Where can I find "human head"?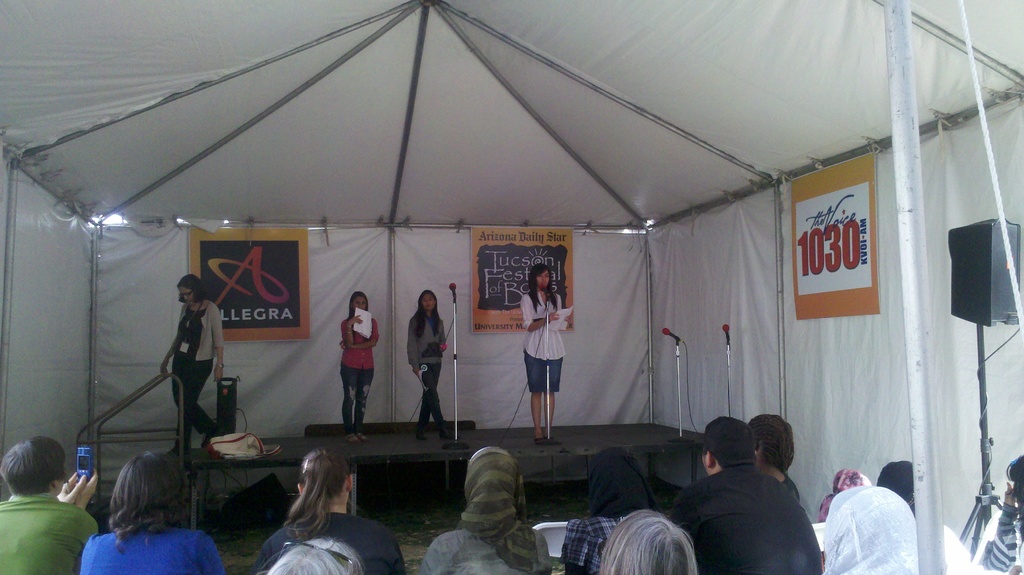
You can find it at 294/444/355/503.
